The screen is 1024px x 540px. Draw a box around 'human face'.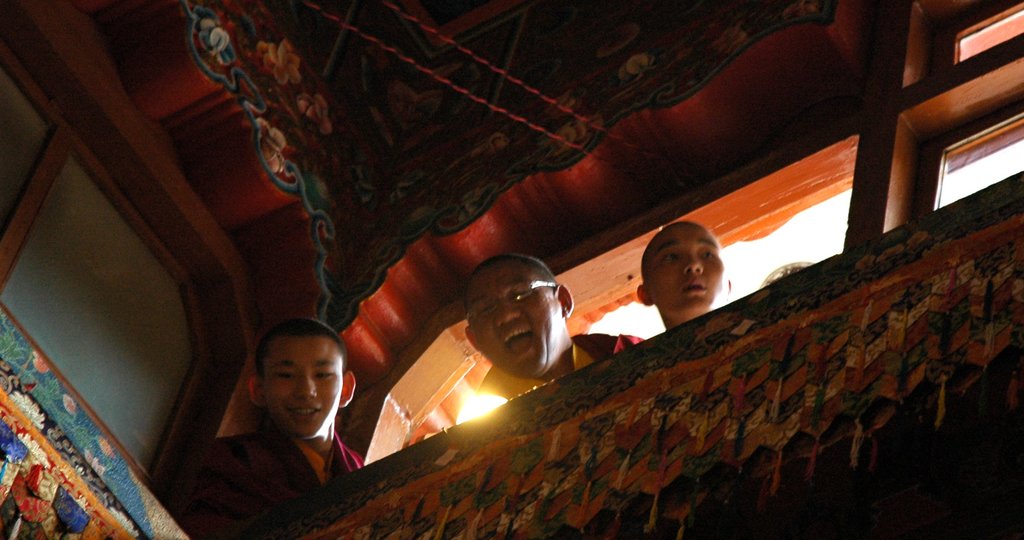
[467, 266, 562, 374].
